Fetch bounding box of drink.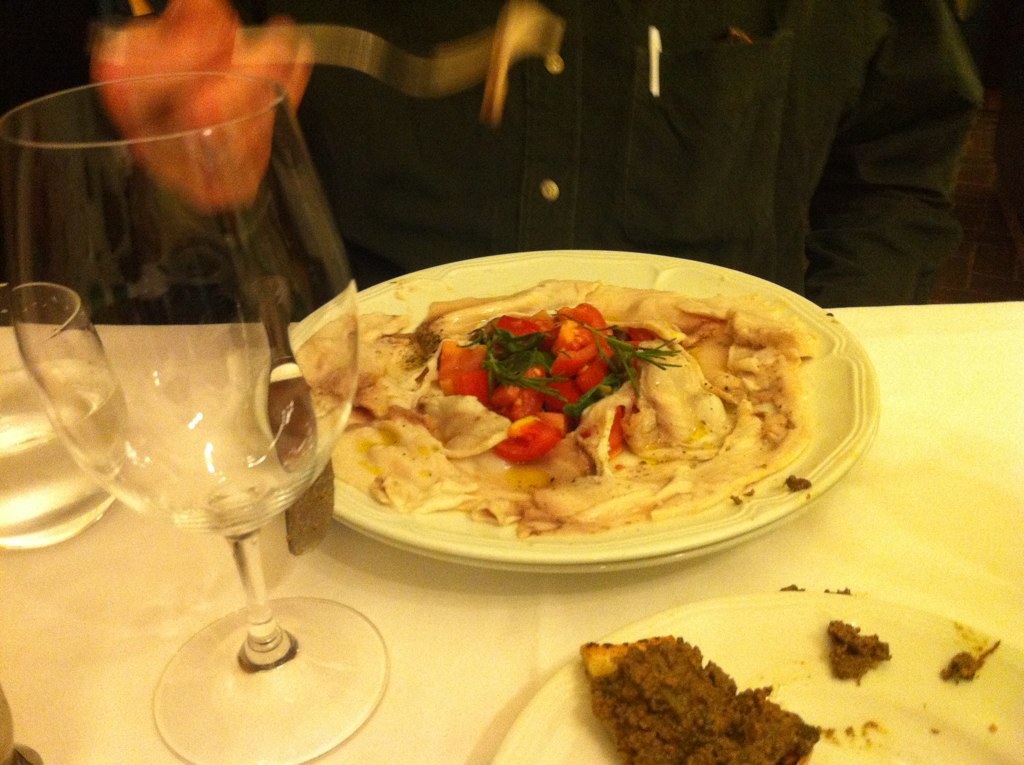
Bbox: l=0, t=387, r=130, b=542.
